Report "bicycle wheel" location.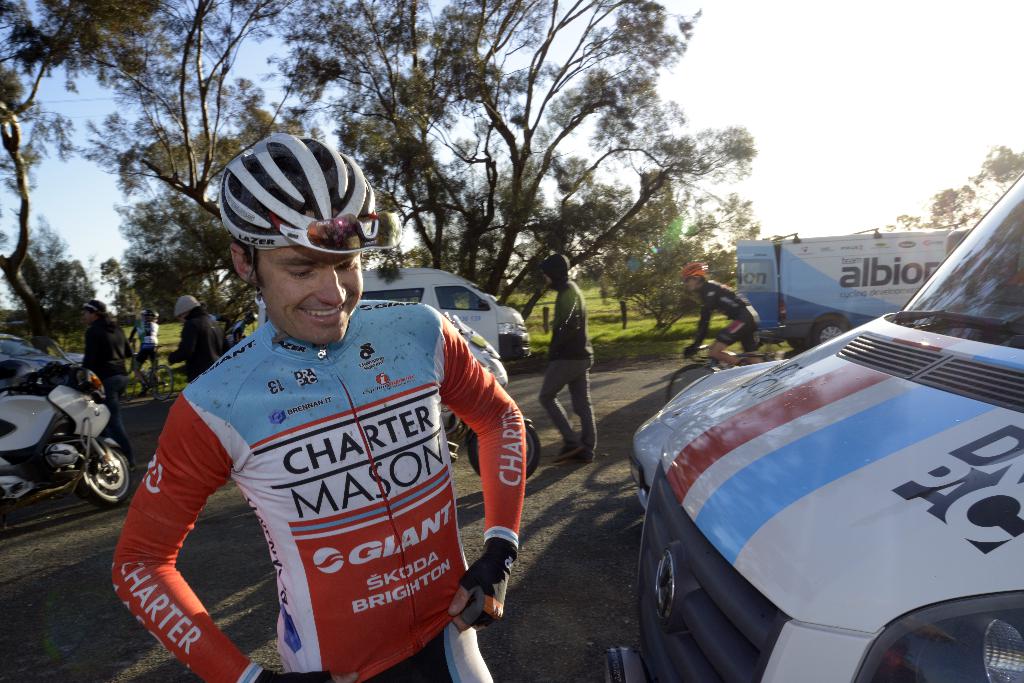
Report: [150, 365, 173, 403].
